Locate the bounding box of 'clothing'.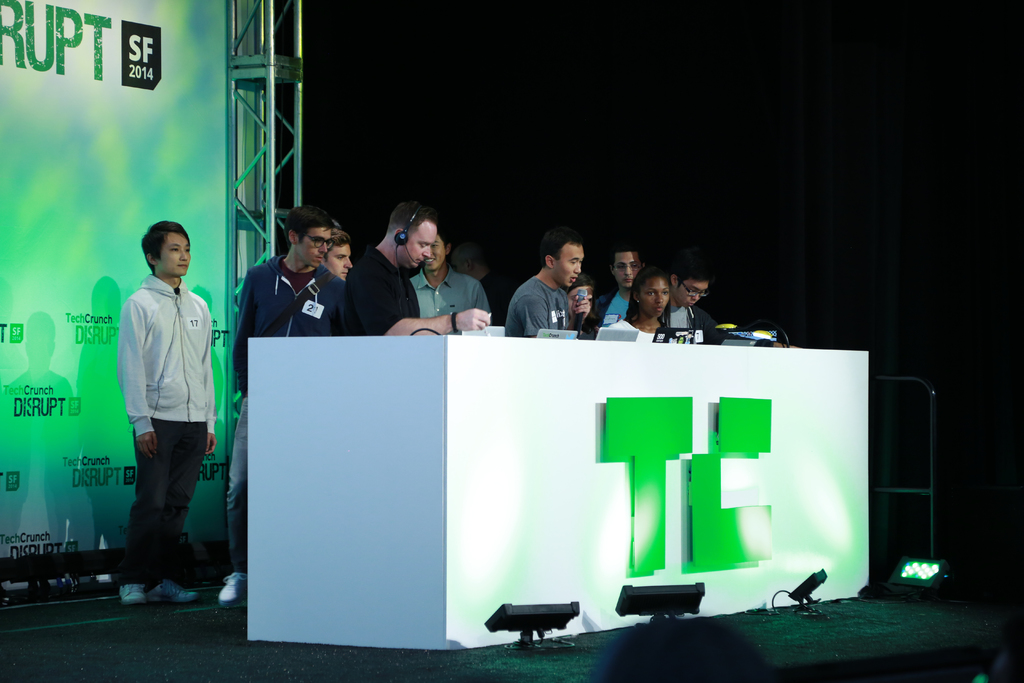
Bounding box: detection(344, 245, 418, 334).
